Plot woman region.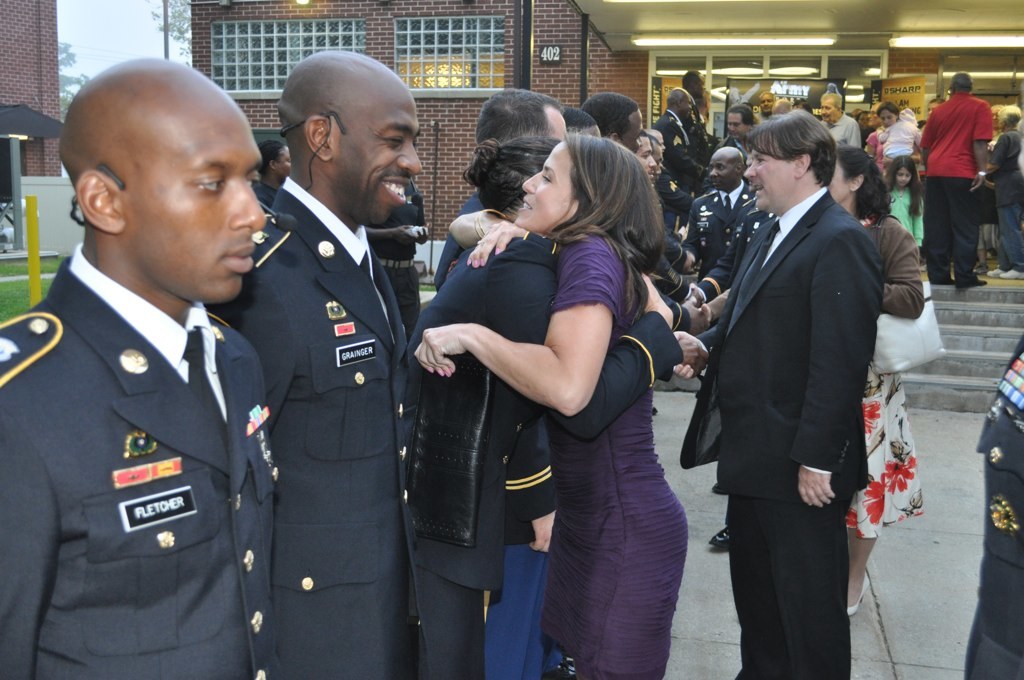
Plotted at 864, 102, 925, 190.
